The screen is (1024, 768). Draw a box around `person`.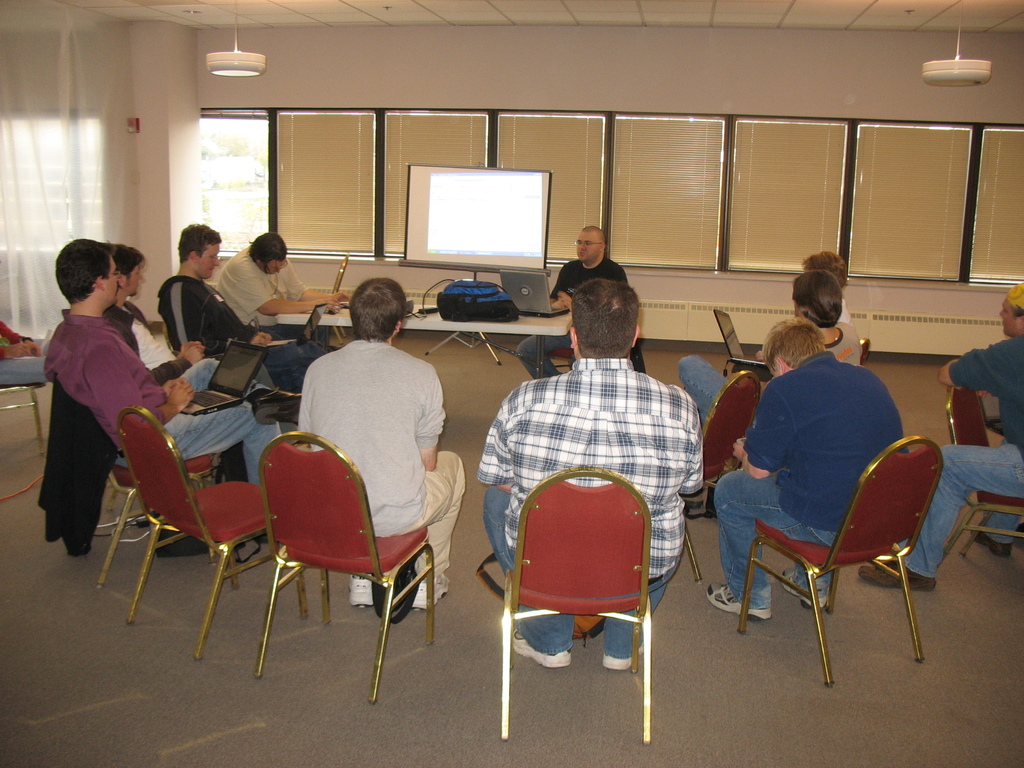
801,250,851,325.
